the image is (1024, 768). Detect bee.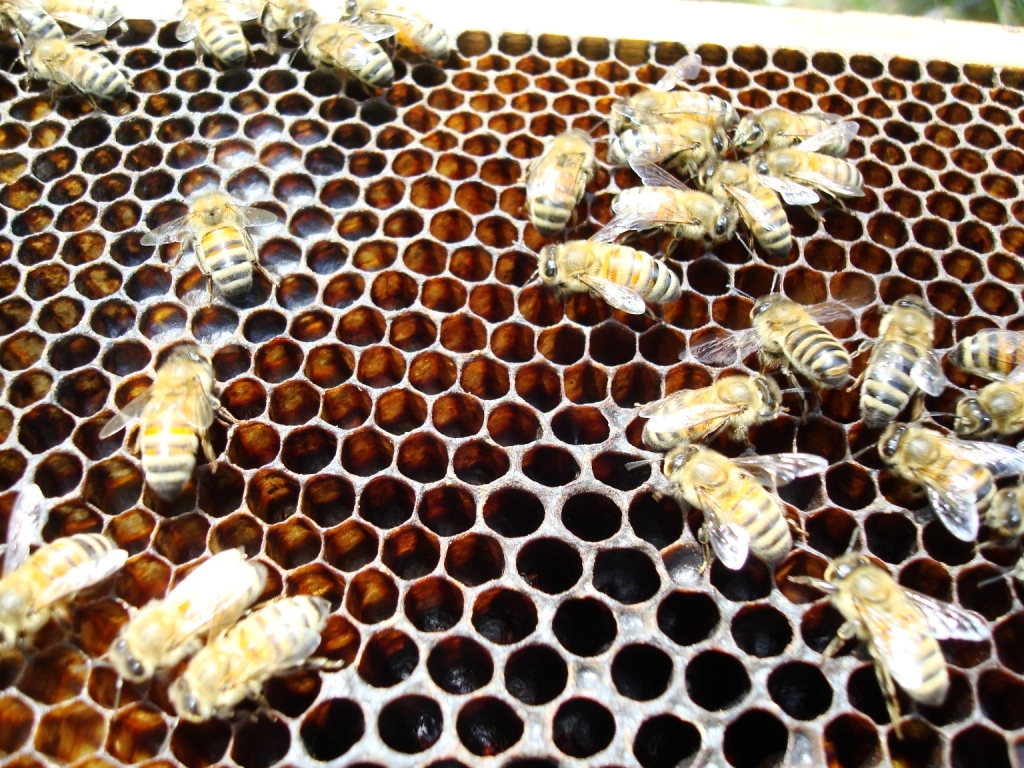
Detection: {"x1": 682, "y1": 138, "x2": 803, "y2": 251}.
